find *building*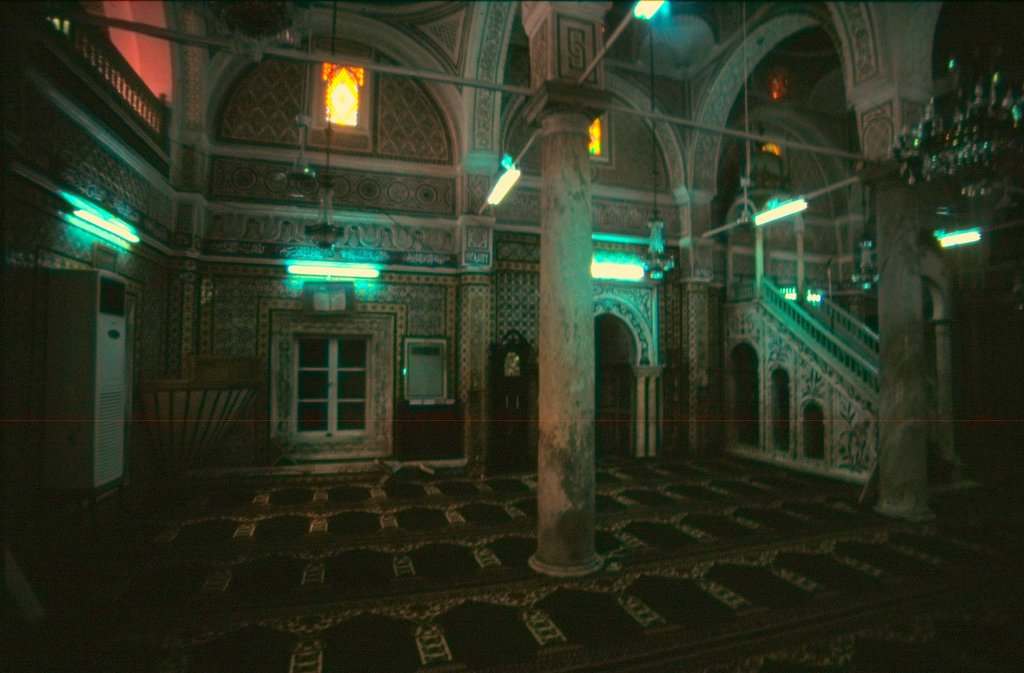
0,0,1023,672
